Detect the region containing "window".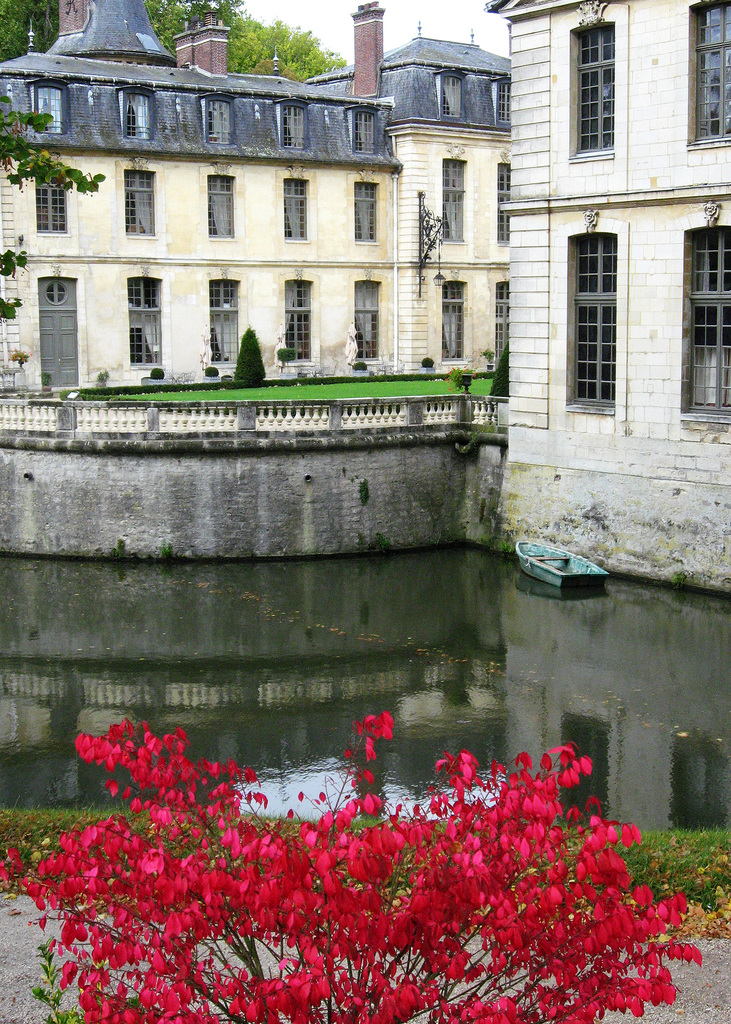
Rect(284, 179, 305, 240).
